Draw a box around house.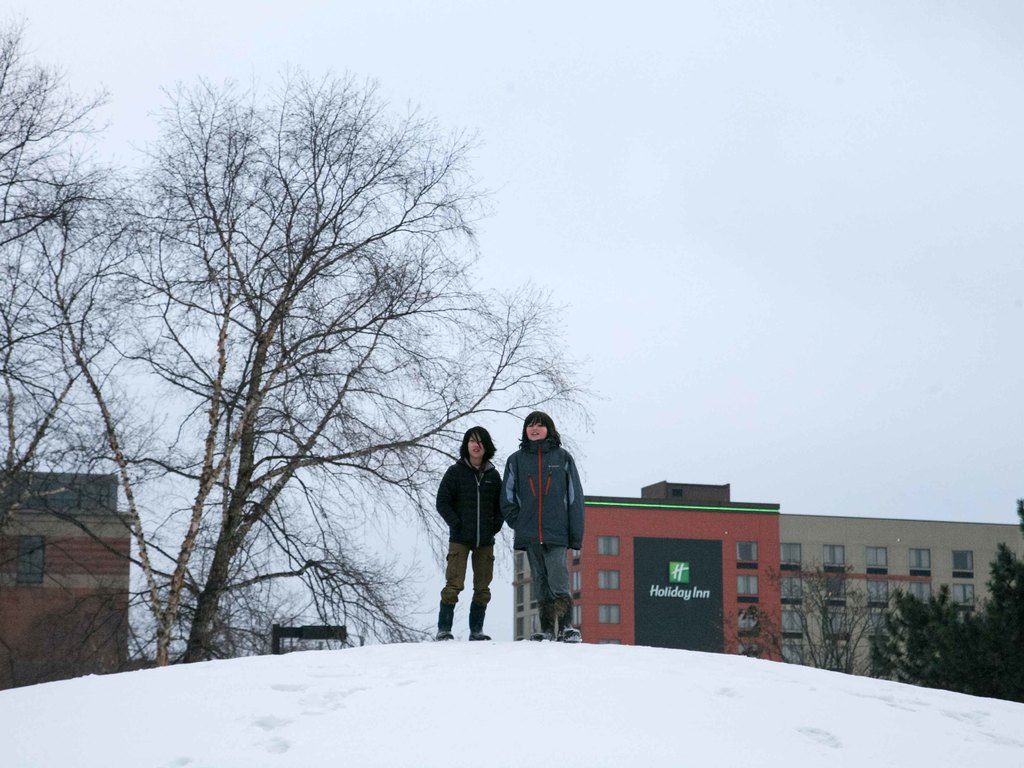
{"x1": 0, "y1": 482, "x2": 150, "y2": 667}.
